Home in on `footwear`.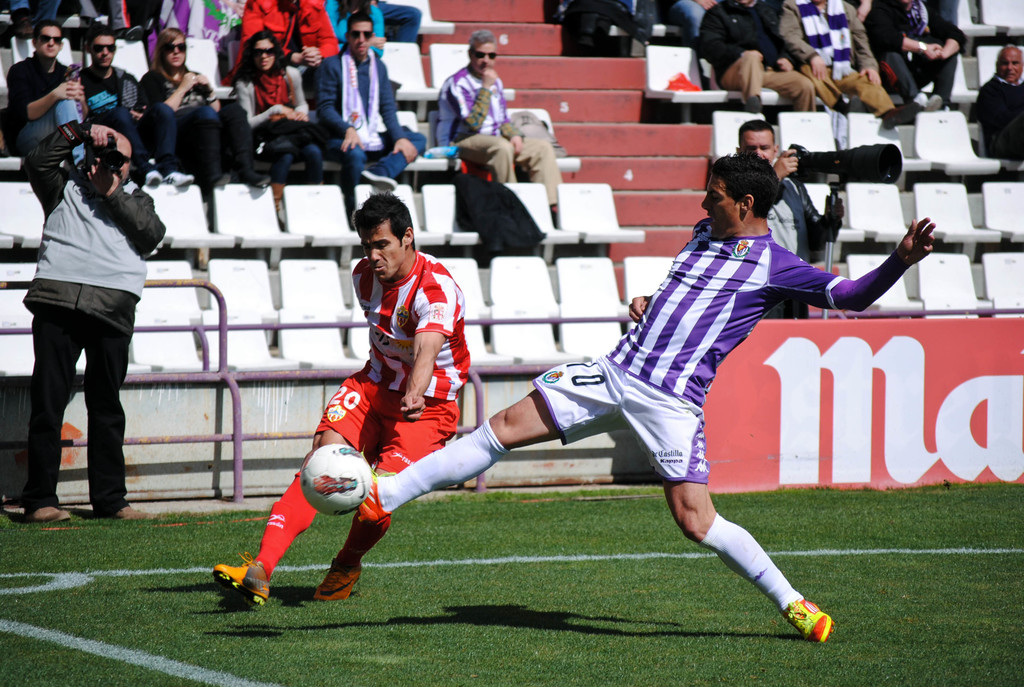
Homed in at 765/597/833/653.
